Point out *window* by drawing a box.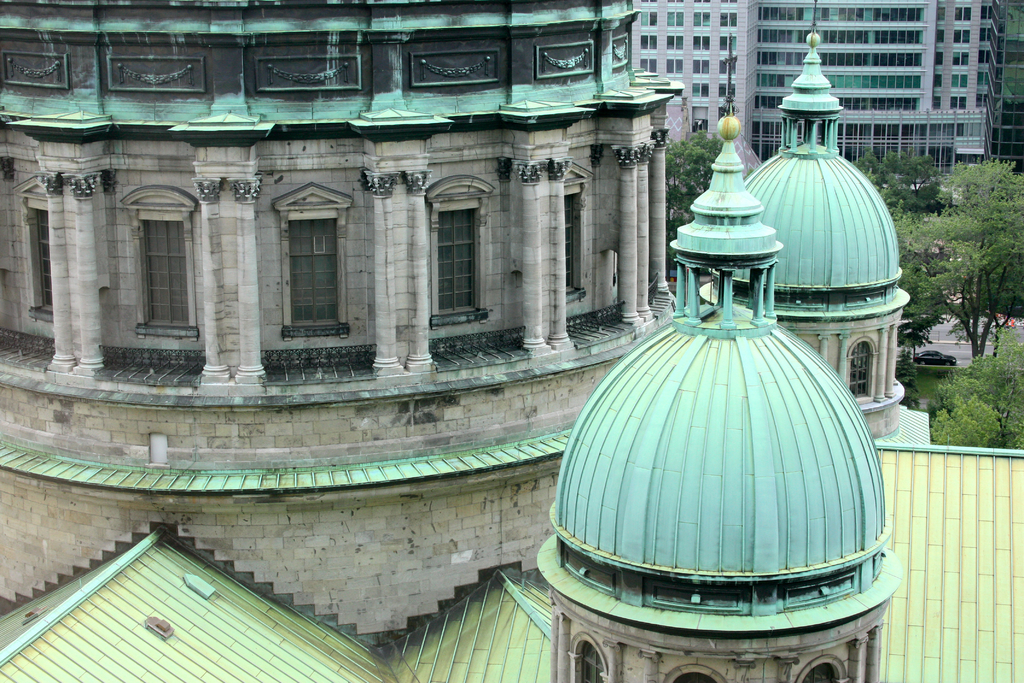
<bbox>280, 184, 334, 343</bbox>.
